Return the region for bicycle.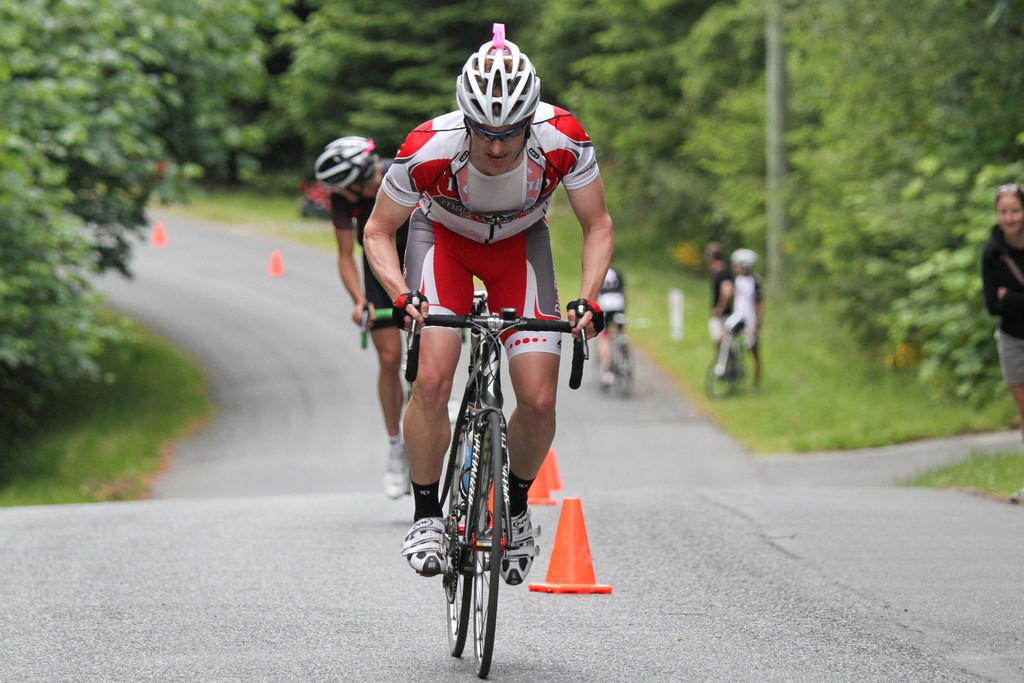
x1=383 y1=268 x2=596 y2=657.
